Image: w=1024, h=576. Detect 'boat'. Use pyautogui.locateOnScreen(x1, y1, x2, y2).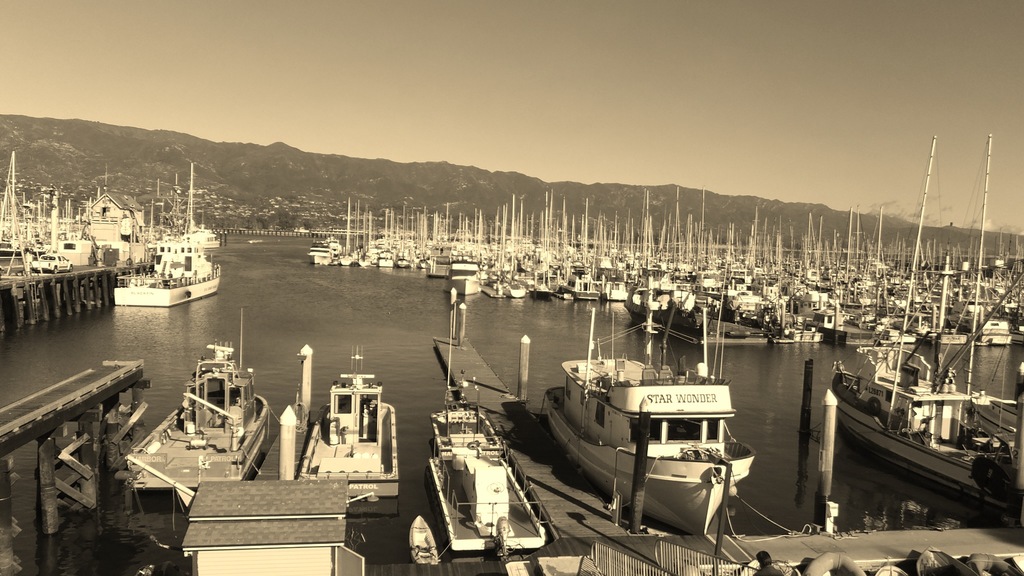
pyautogui.locateOnScreen(428, 312, 548, 552).
